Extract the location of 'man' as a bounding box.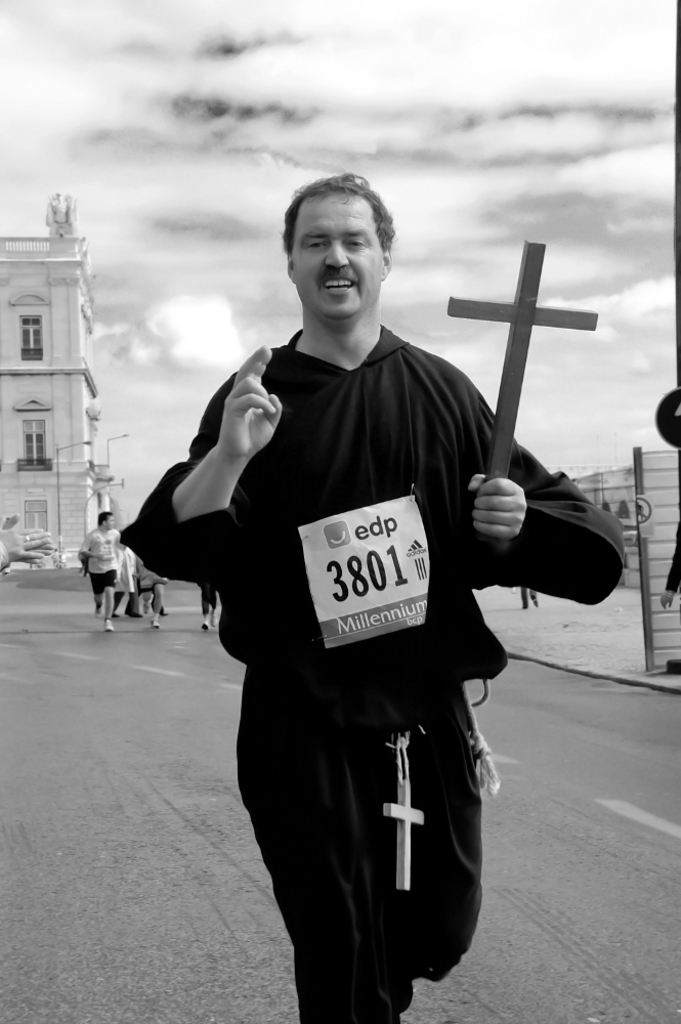
left=138, top=560, right=168, bottom=631.
